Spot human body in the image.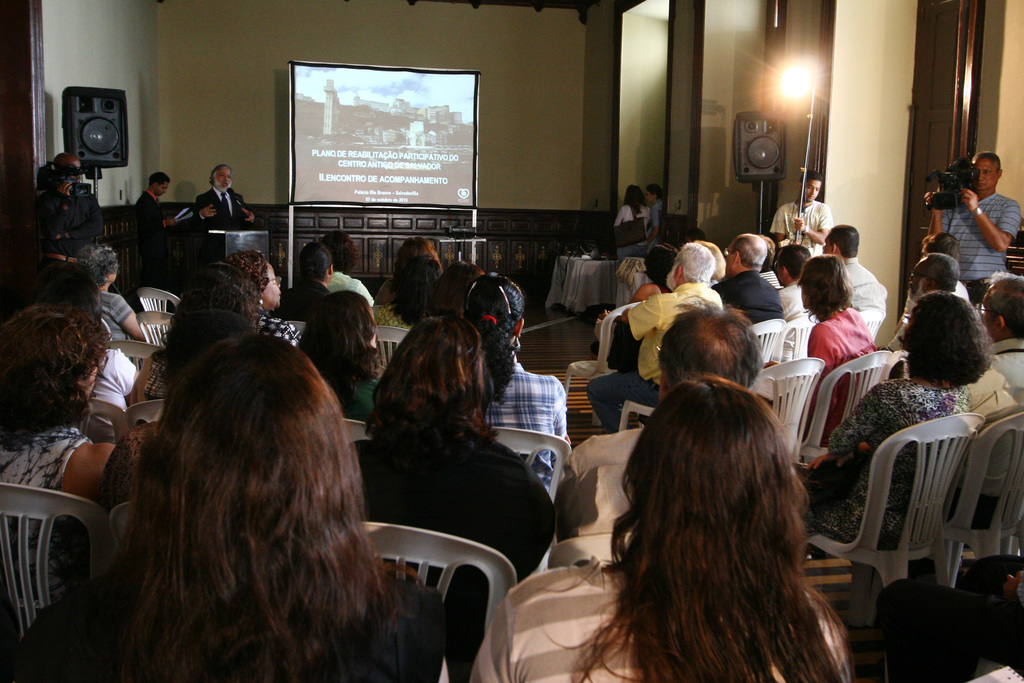
human body found at select_region(769, 169, 829, 252).
